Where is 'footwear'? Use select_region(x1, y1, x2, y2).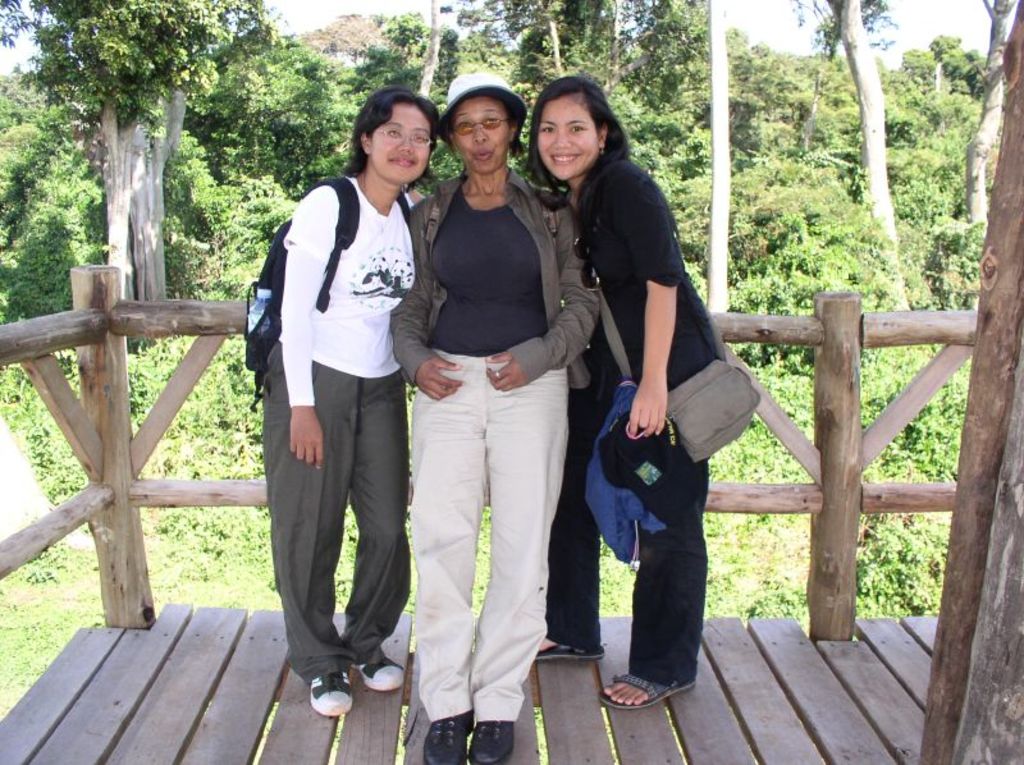
select_region(593, 666, 689, 730).
